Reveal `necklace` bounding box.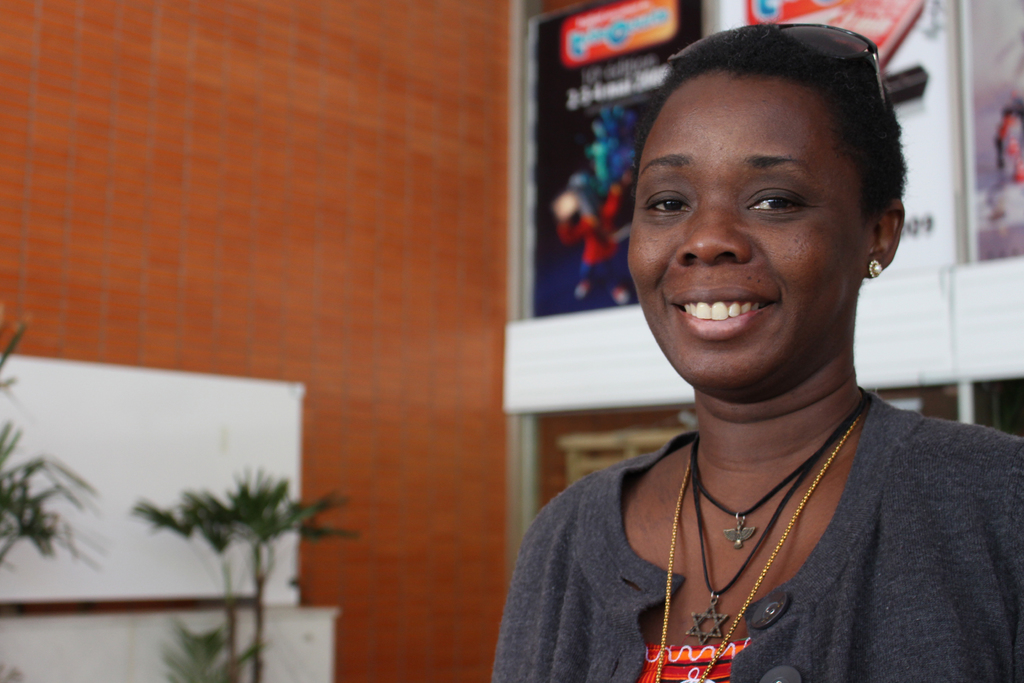
Revealed: 691 381 870 644.
